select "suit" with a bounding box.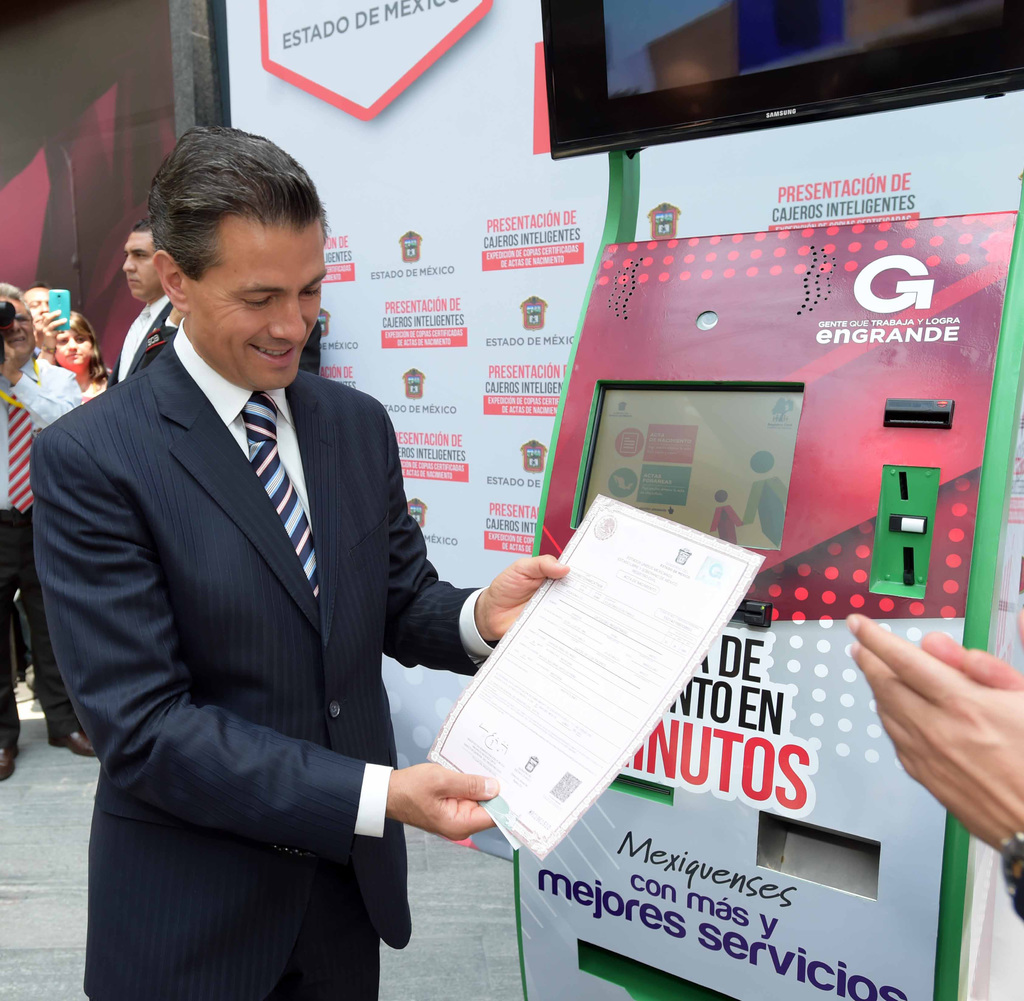
<bbox>110, 305, 175, 388</bbox>.
